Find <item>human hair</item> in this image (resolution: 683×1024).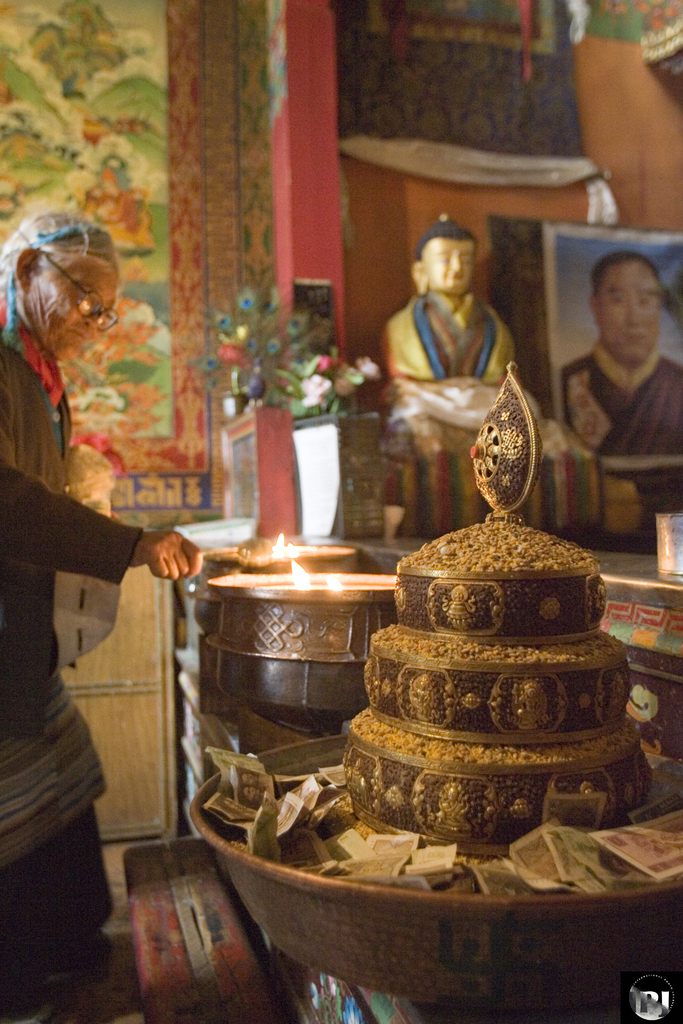
select_region(590, 250, 657, 319).
